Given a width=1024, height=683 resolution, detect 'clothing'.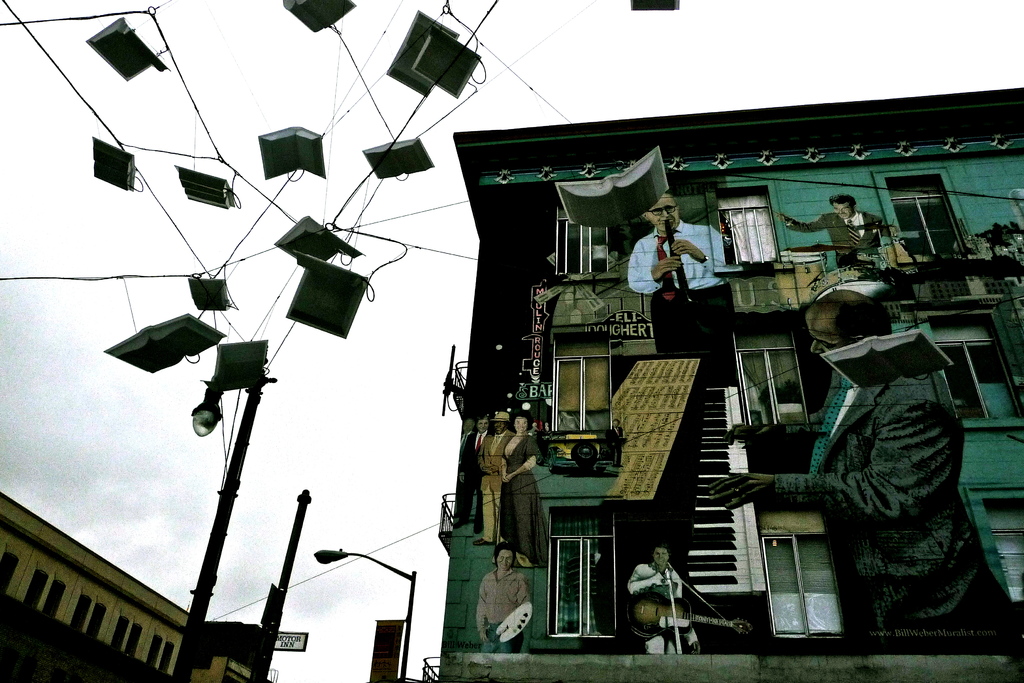
<box>622,559,698,652</box>.
